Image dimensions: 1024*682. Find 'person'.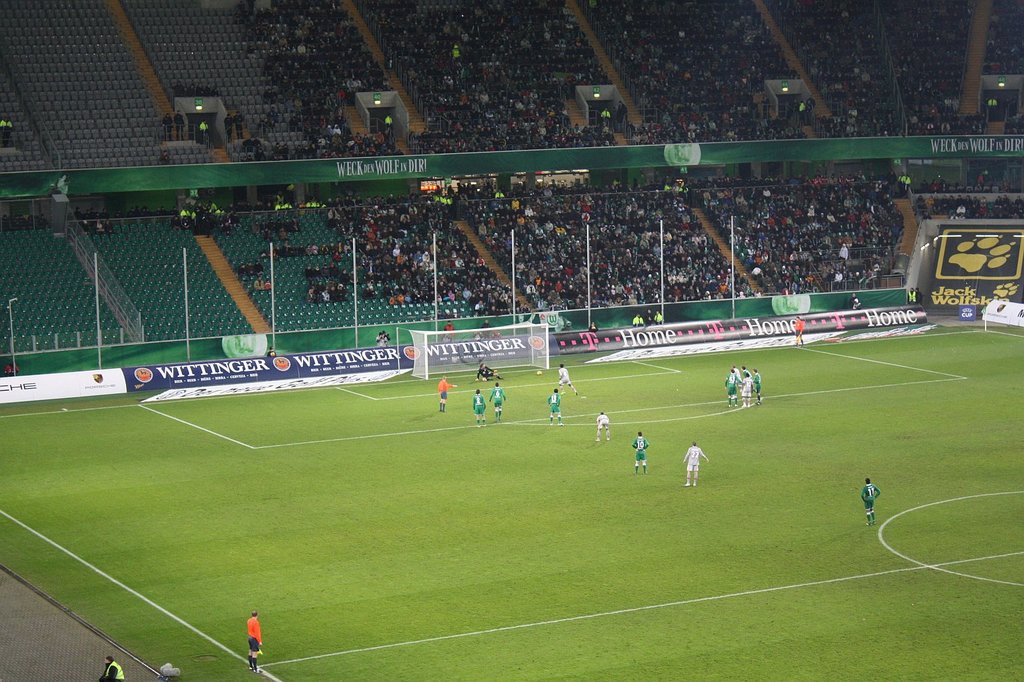
<bbox>860, 476, 881, 523</bbox>.
